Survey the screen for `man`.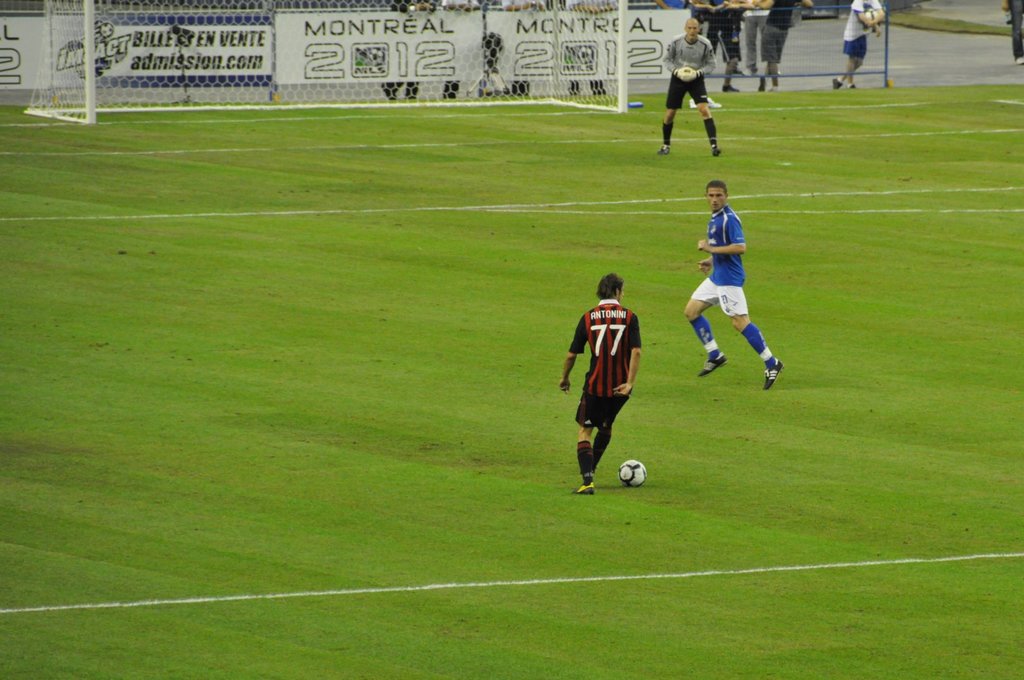
Survey found: [left=554, top=266, right=649, bottom=503].
